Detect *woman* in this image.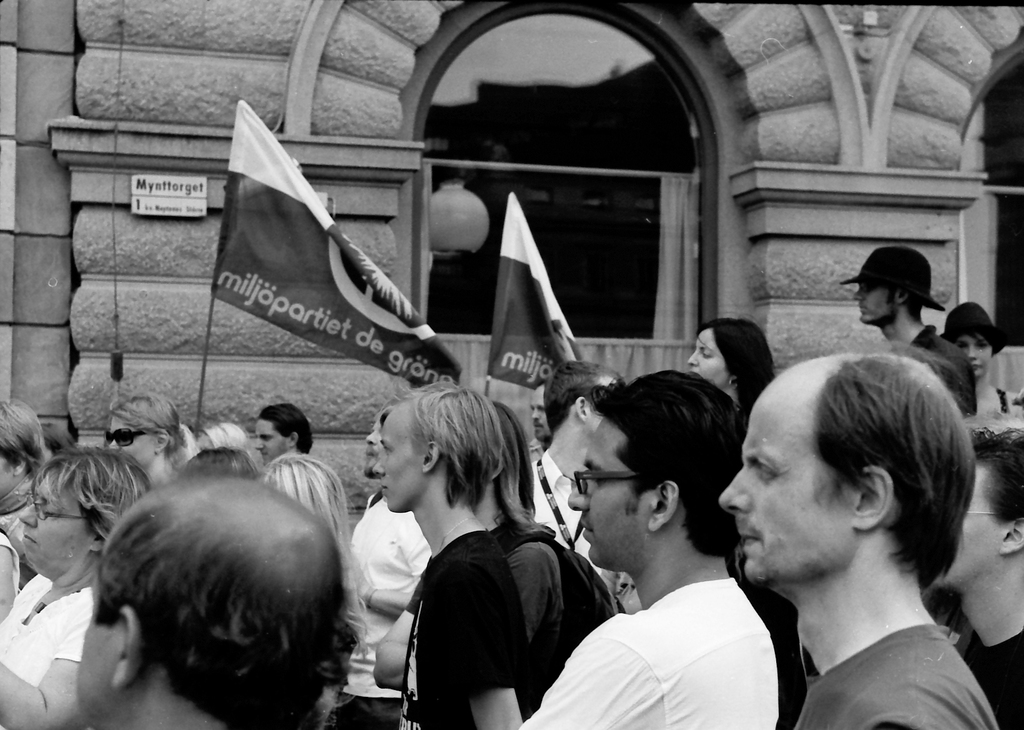
Detection: pyautogui.locateOnScreen(0, 394, 63, 534).
